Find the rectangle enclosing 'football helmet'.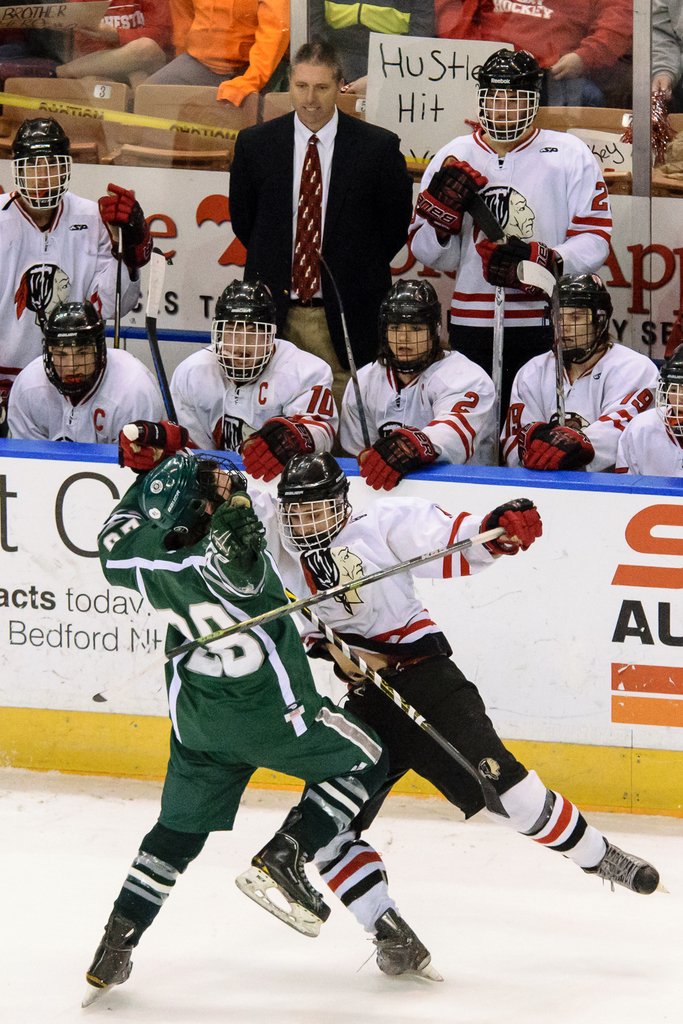
Rect(280, 450, 351, 559).
